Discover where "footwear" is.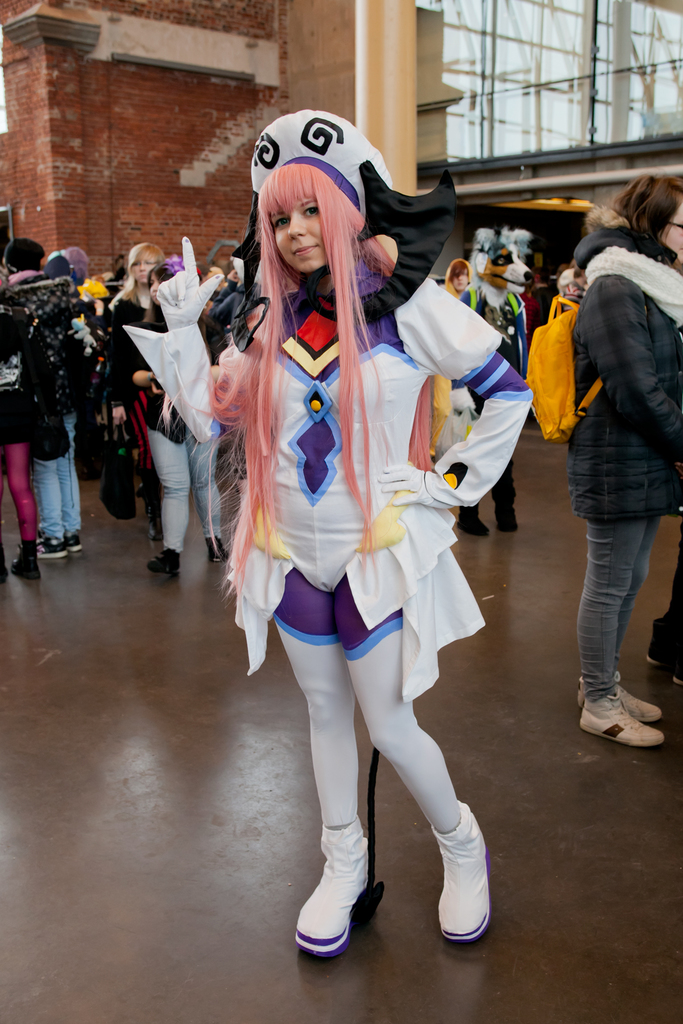
Discovered at rect(293, 813, 366, 955).
